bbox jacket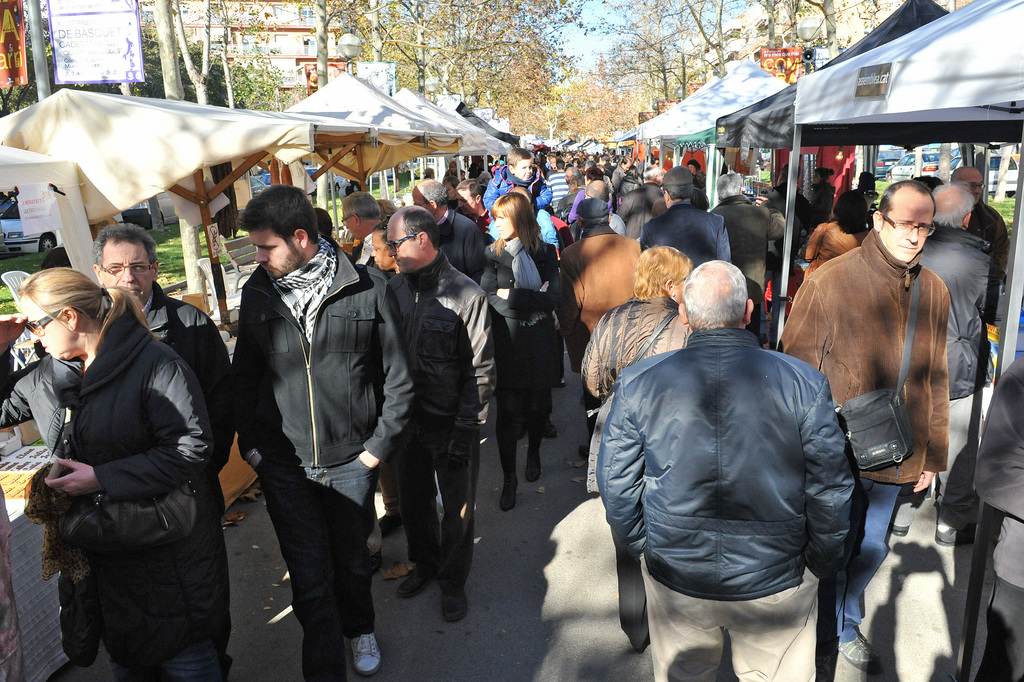
bbox(592, 327, 860, 604)
